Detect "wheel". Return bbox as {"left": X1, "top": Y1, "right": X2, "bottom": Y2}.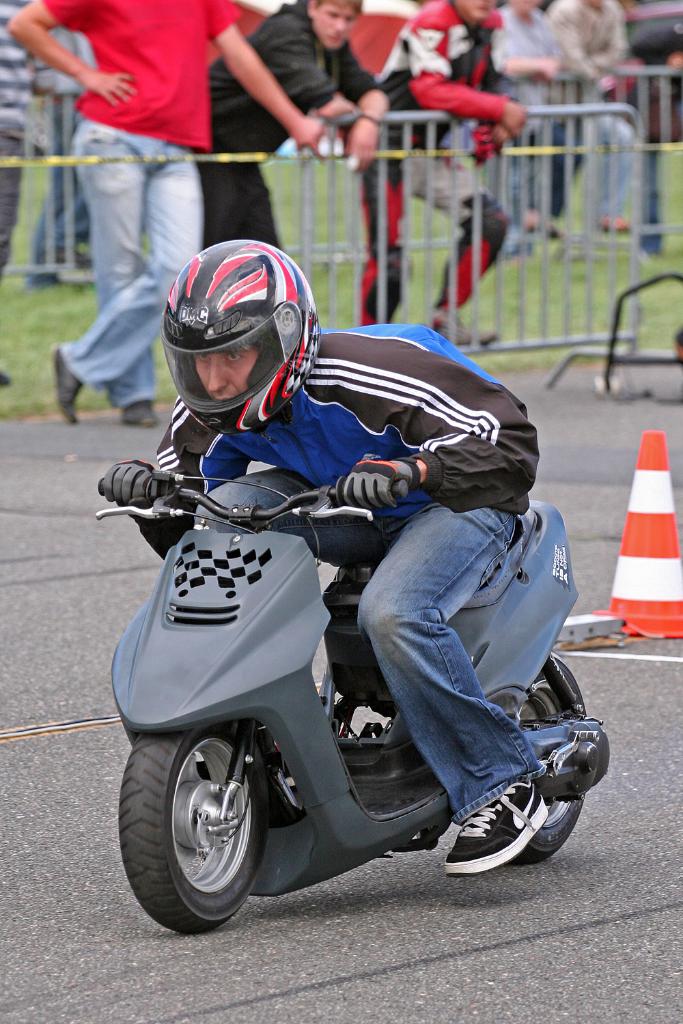
{"left": 118, "top": 731, "right": 276, "bottom": 933}.
